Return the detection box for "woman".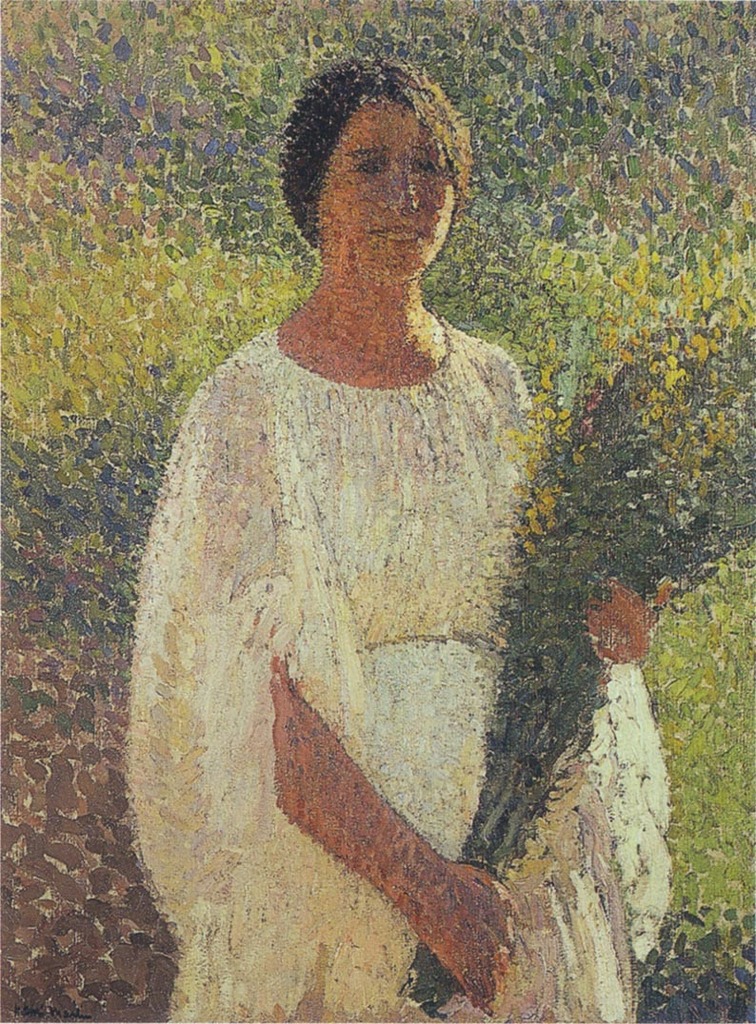
109, 38, 607, 983.
